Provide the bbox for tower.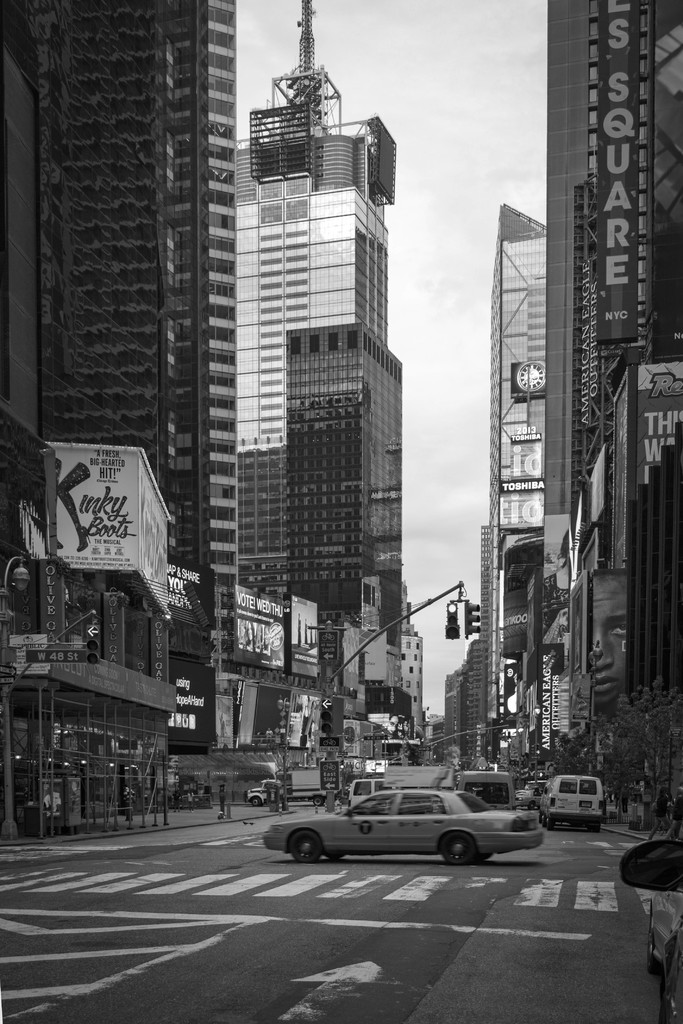
box=[0, 0, 239, 762].
